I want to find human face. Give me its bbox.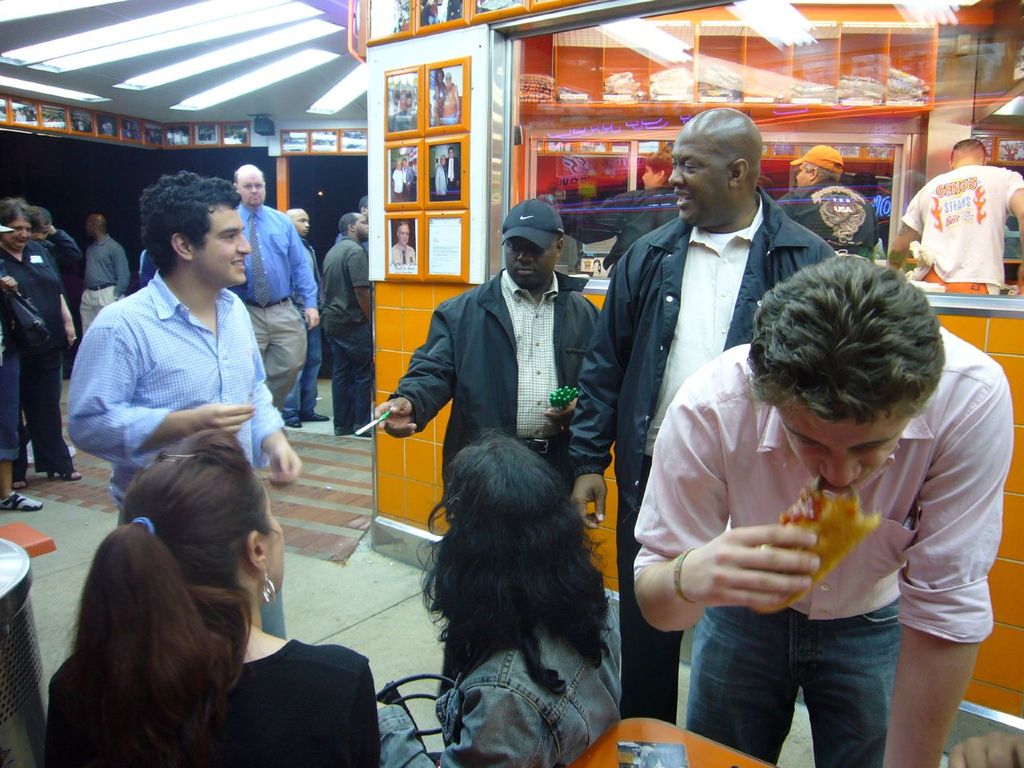
<box>294,210,313,240</box>.
